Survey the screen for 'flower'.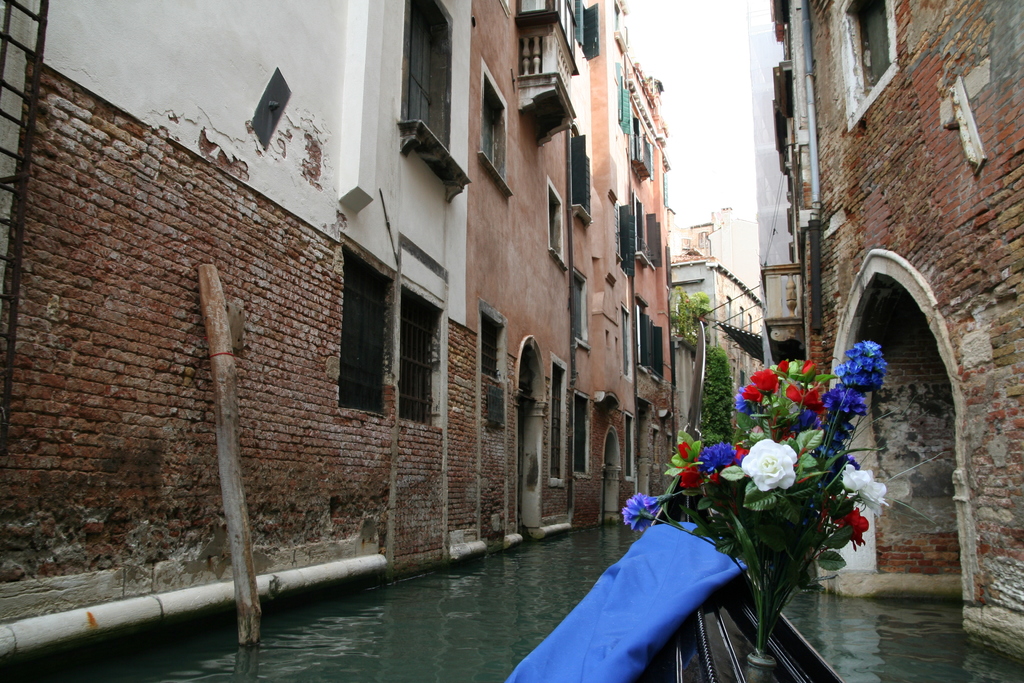
Survey found: 833/508/873/549.
